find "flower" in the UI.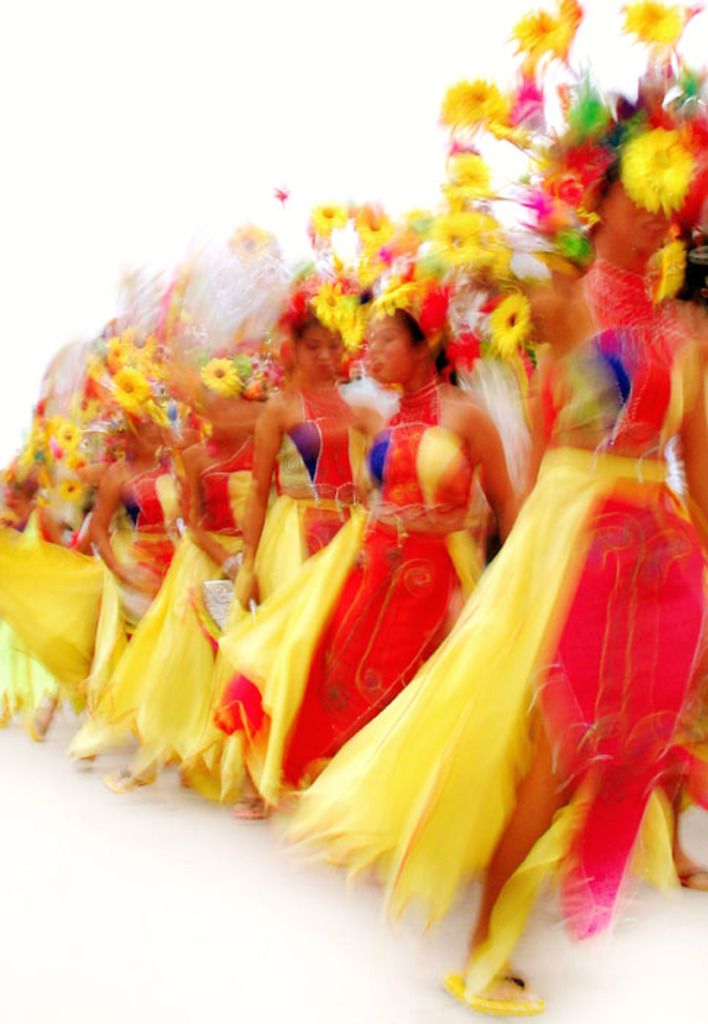
UI element at locate(613, 120, 707, 221).
